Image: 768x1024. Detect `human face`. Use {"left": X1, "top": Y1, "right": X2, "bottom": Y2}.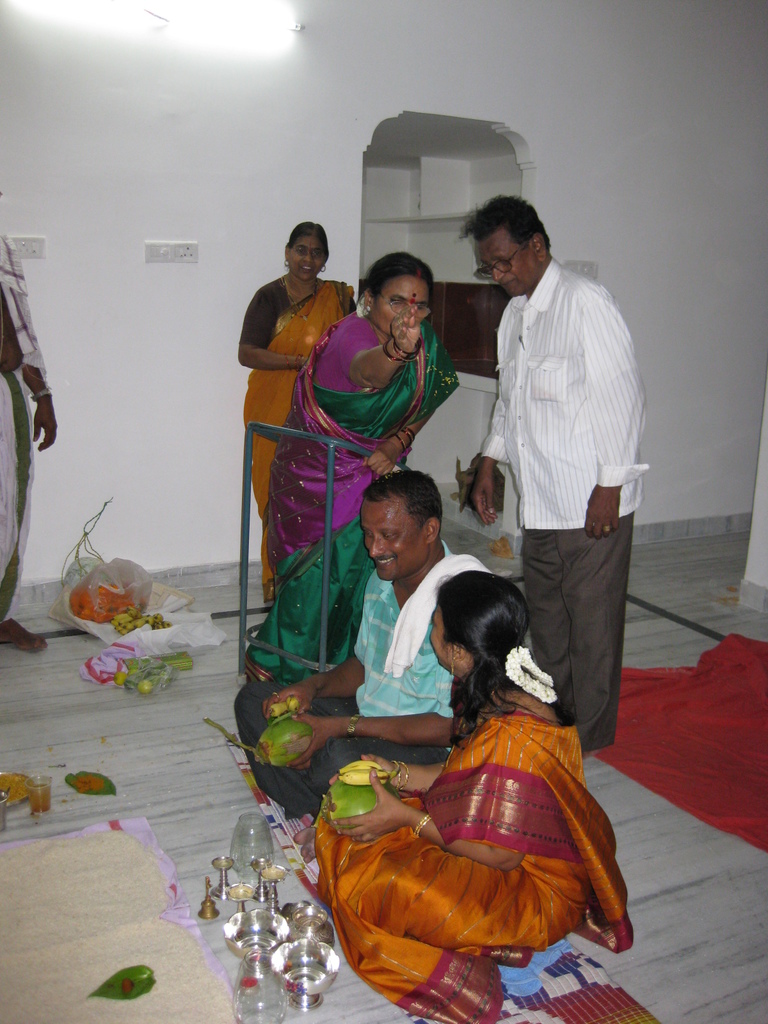
{"left": 479, "top": 234, "right": 536, "bottom": 292}.
